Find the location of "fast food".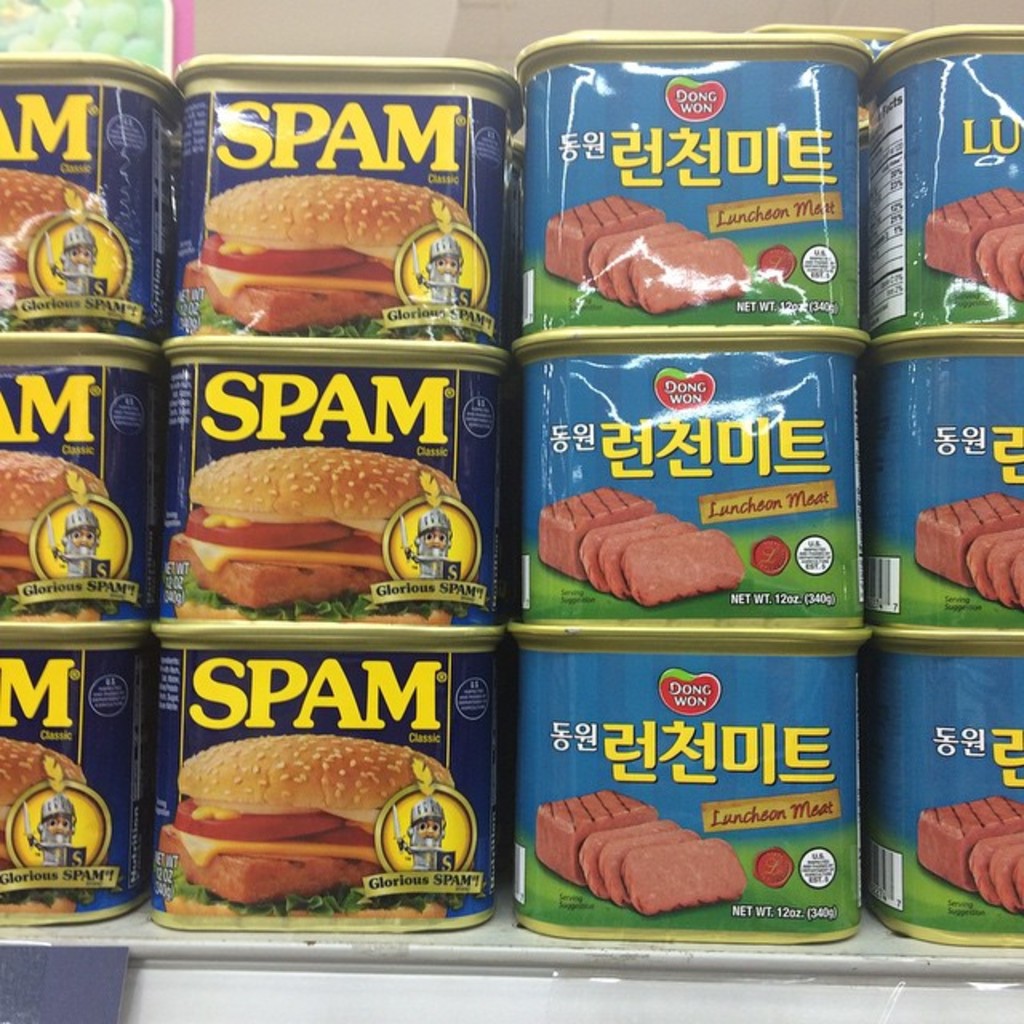
Location: <box>861,632,1021,950</box>.
